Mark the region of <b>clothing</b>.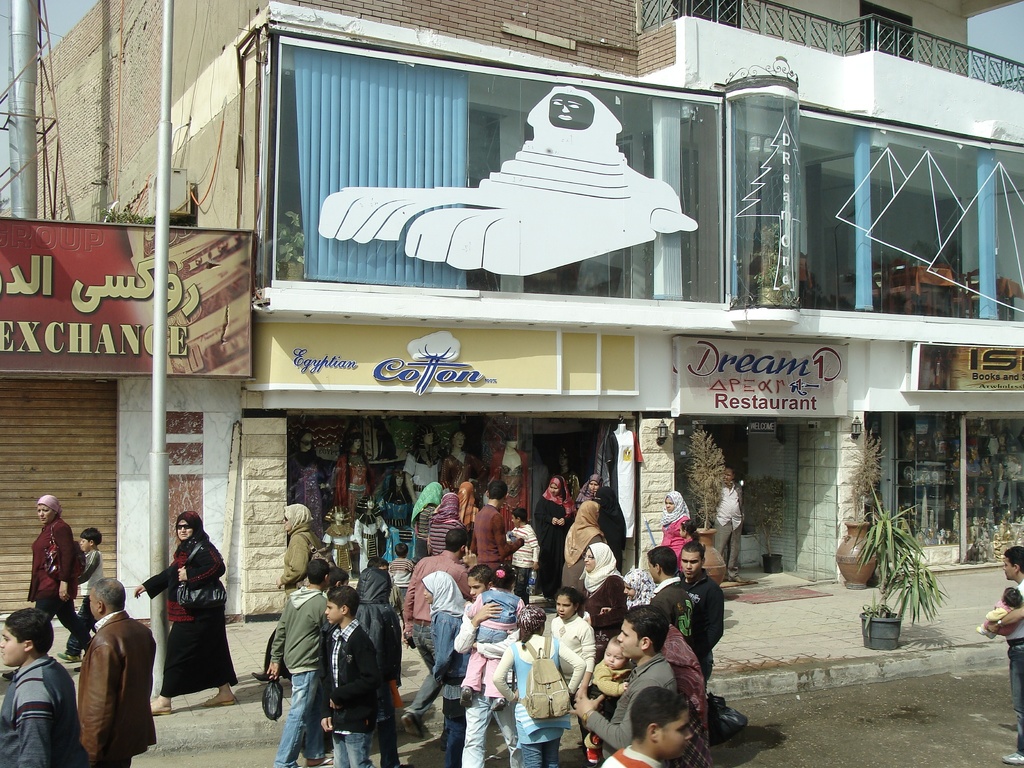
Region: {"left": 602, "top": 427, "right": 645, "bottom": 538}.
